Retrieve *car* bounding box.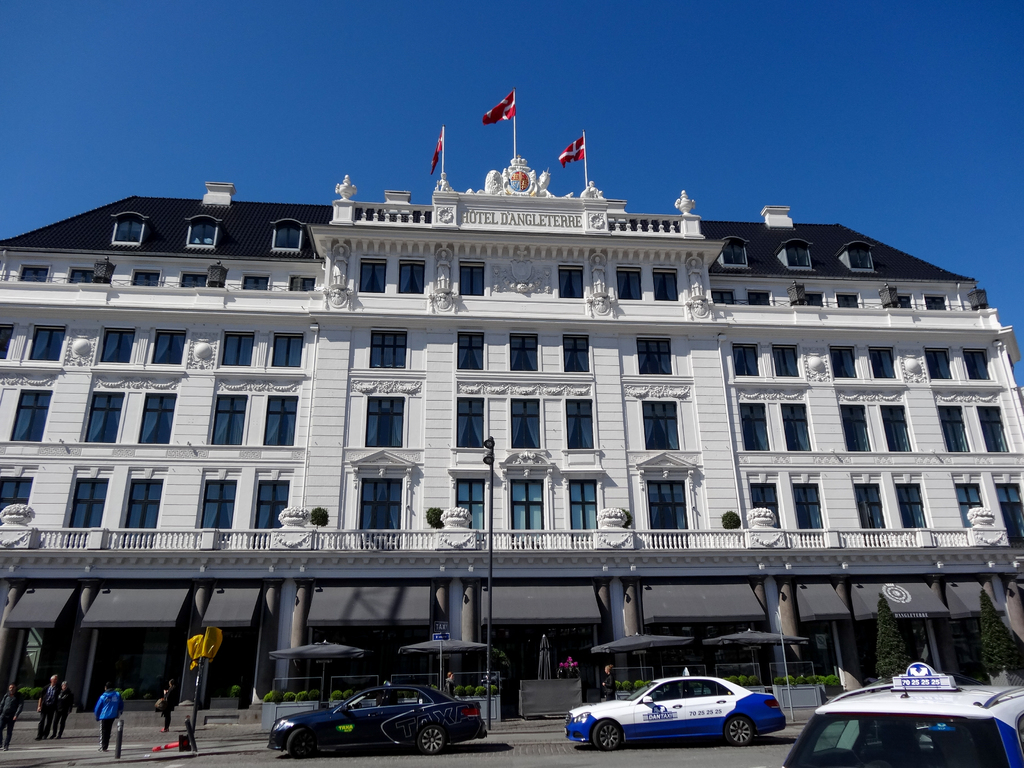
Bounding box: (265, 676, 483, 753).
